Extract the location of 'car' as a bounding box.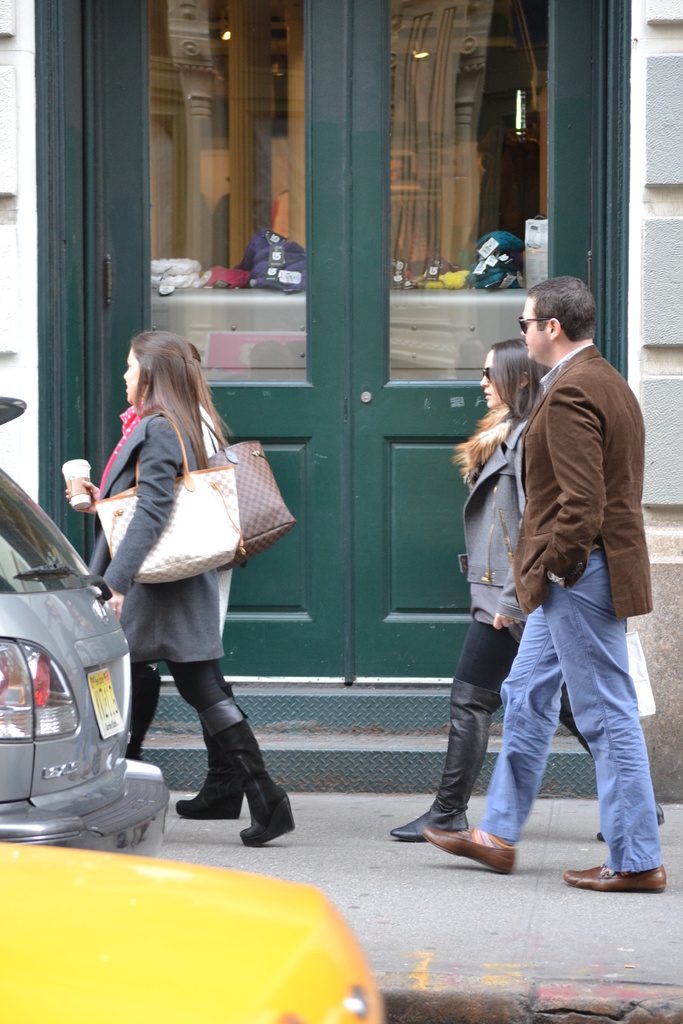
rect(0, 833, 384, 1023).
